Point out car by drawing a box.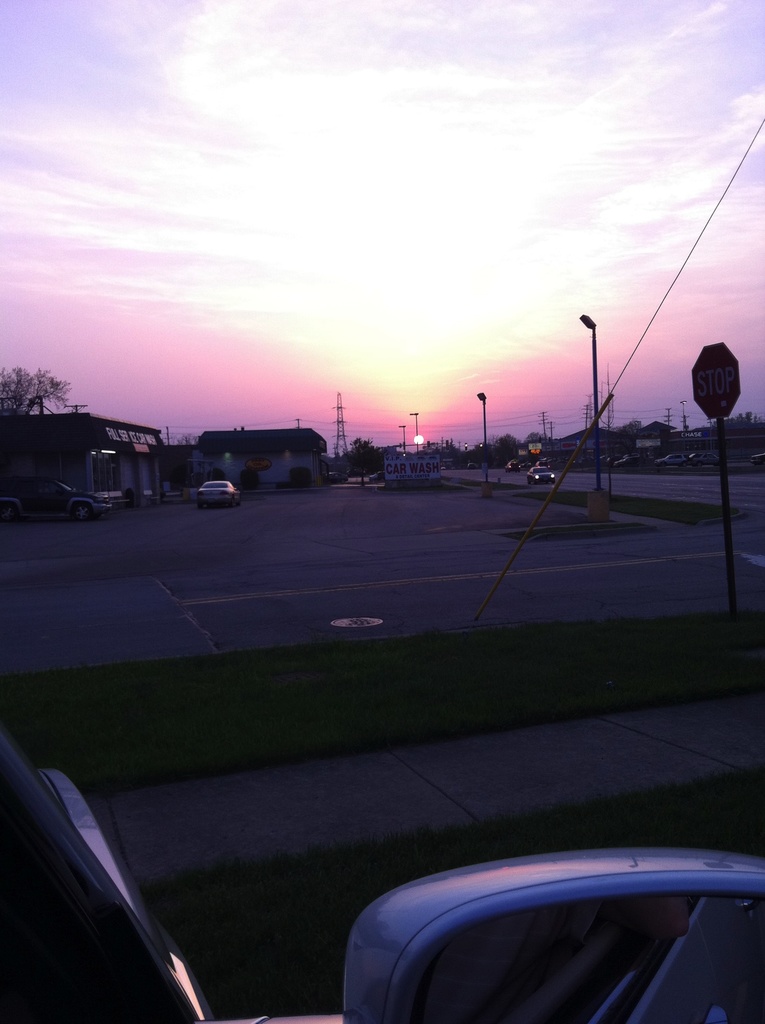
BBox(526, 465, 558, 484).
